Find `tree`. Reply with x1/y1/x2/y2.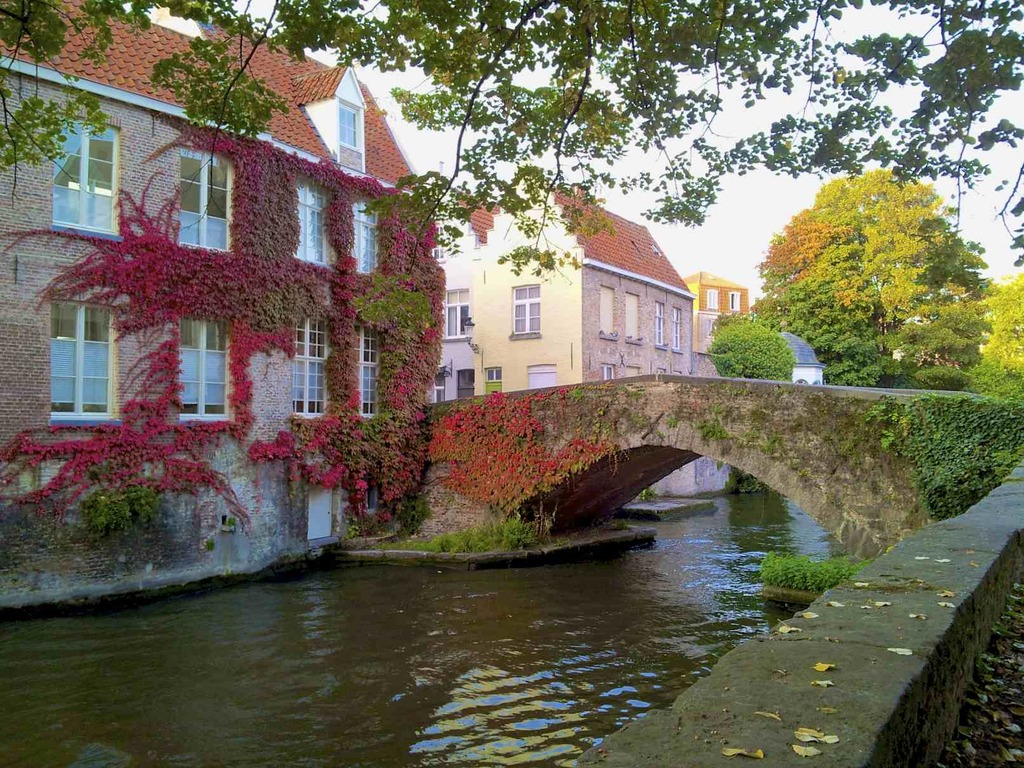
0/0/1023/272.
